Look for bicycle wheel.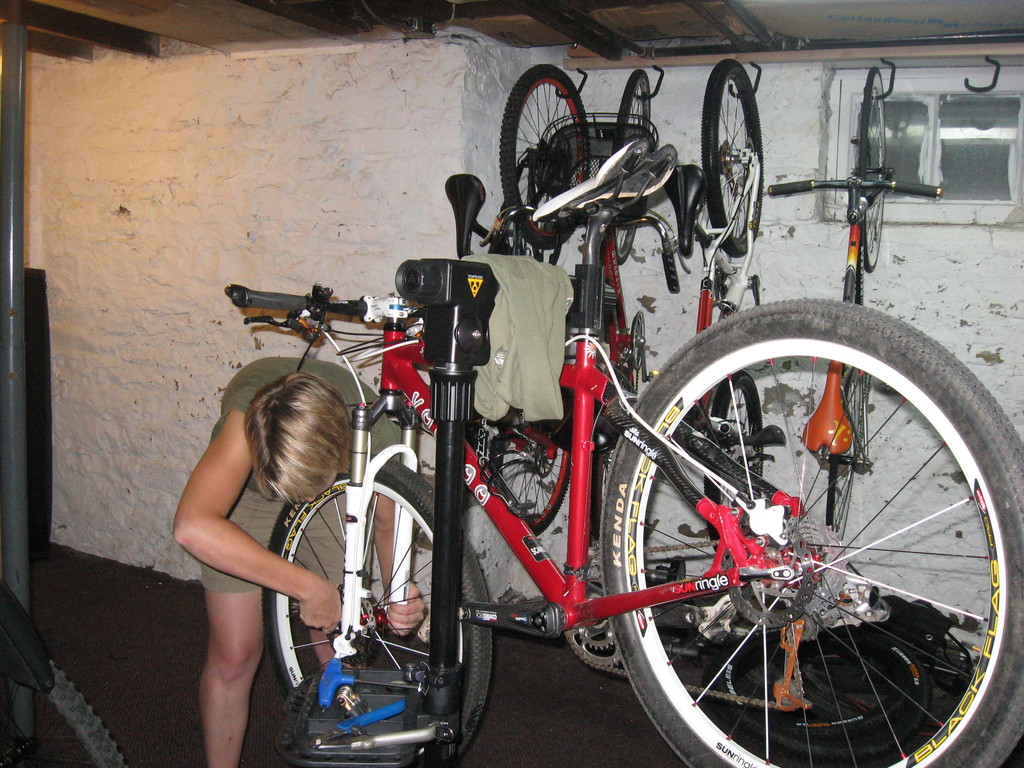
Found: <box>701,373,767,556</box>.
